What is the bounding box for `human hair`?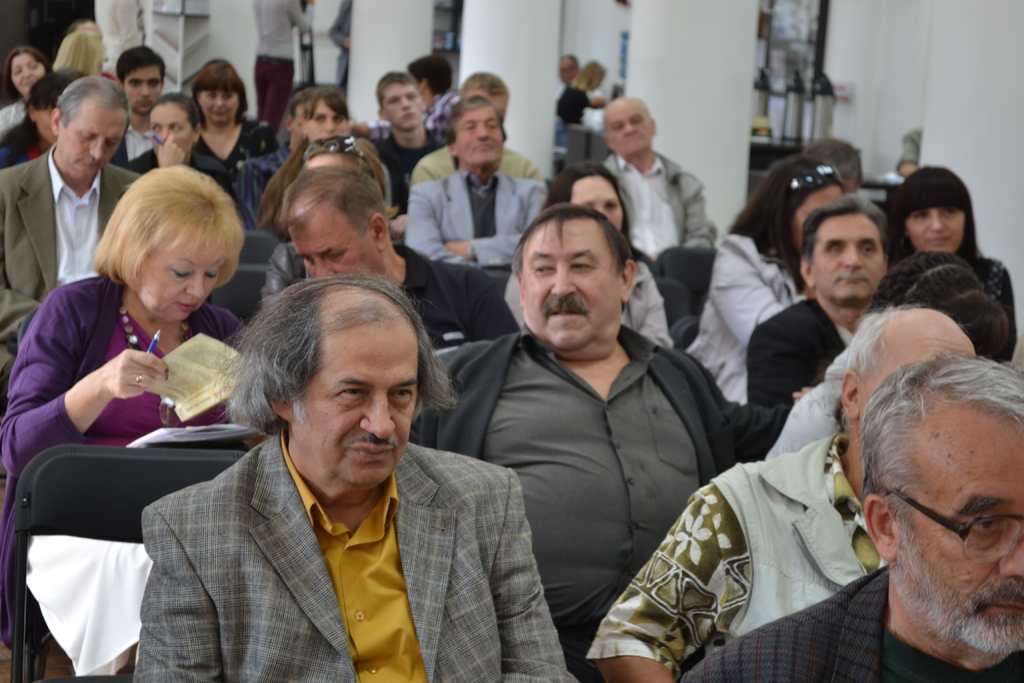
locate(465, 68, 511, 103).
